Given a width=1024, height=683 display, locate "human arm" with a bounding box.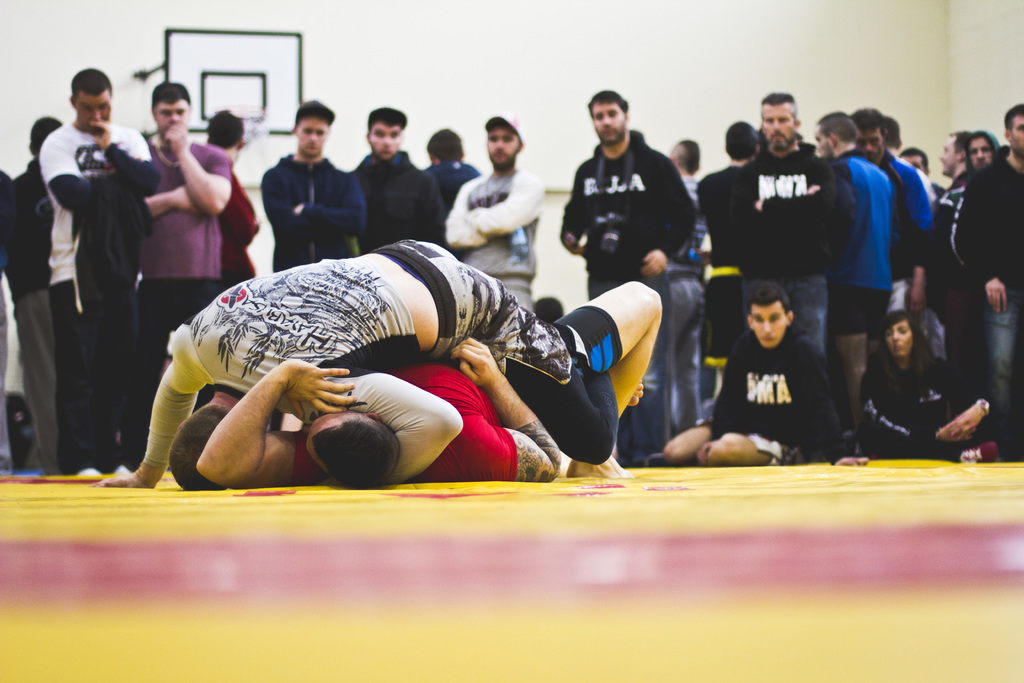
Located: locate(445, 322, 570, 488).
